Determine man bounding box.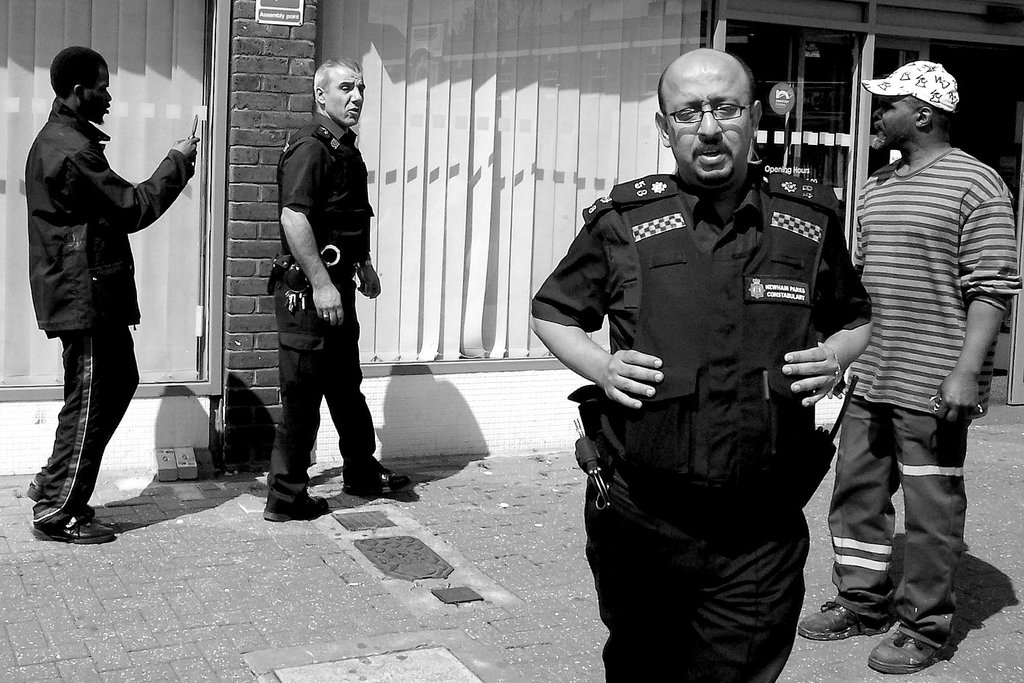
Determined: 531:47:872:682.
